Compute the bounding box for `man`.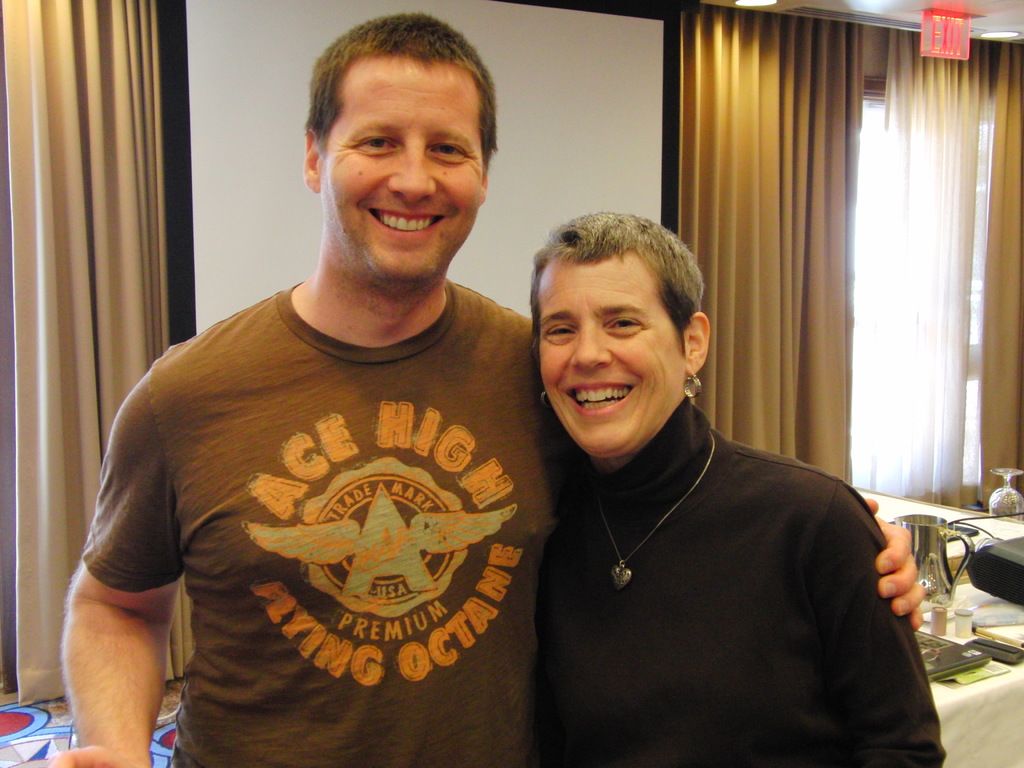
l=41, t=4, r=926, b=767.
